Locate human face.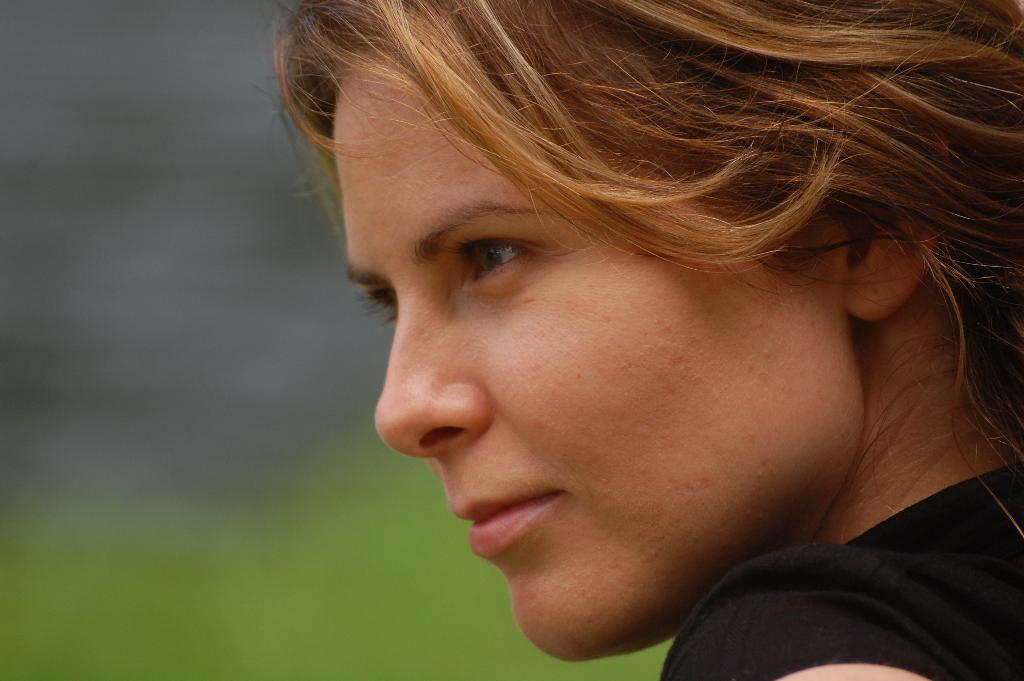
Bounding box: bbox(329, 47, 873, 656).
